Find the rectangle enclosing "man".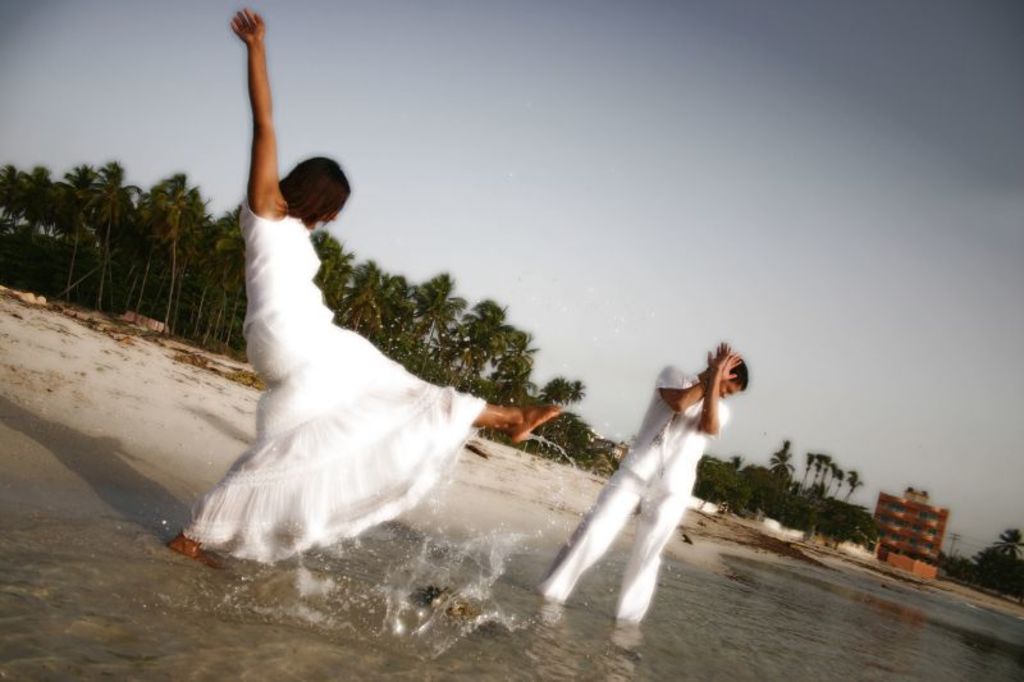
crop(550, 311, 749, 621).
